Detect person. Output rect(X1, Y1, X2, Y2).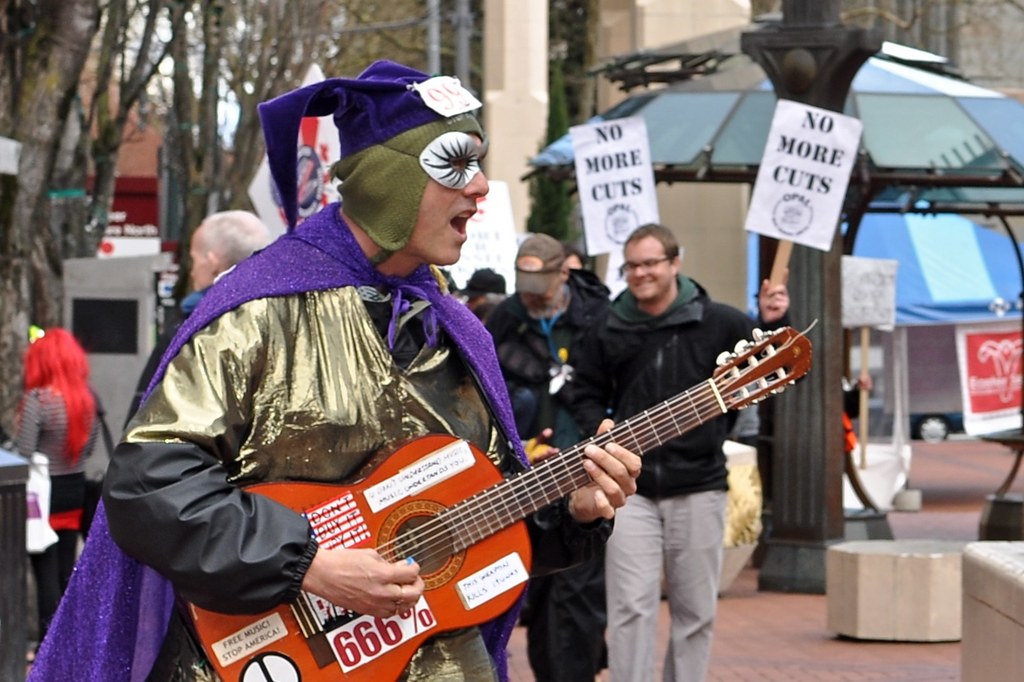
rect(459, 270, 511, 325).
